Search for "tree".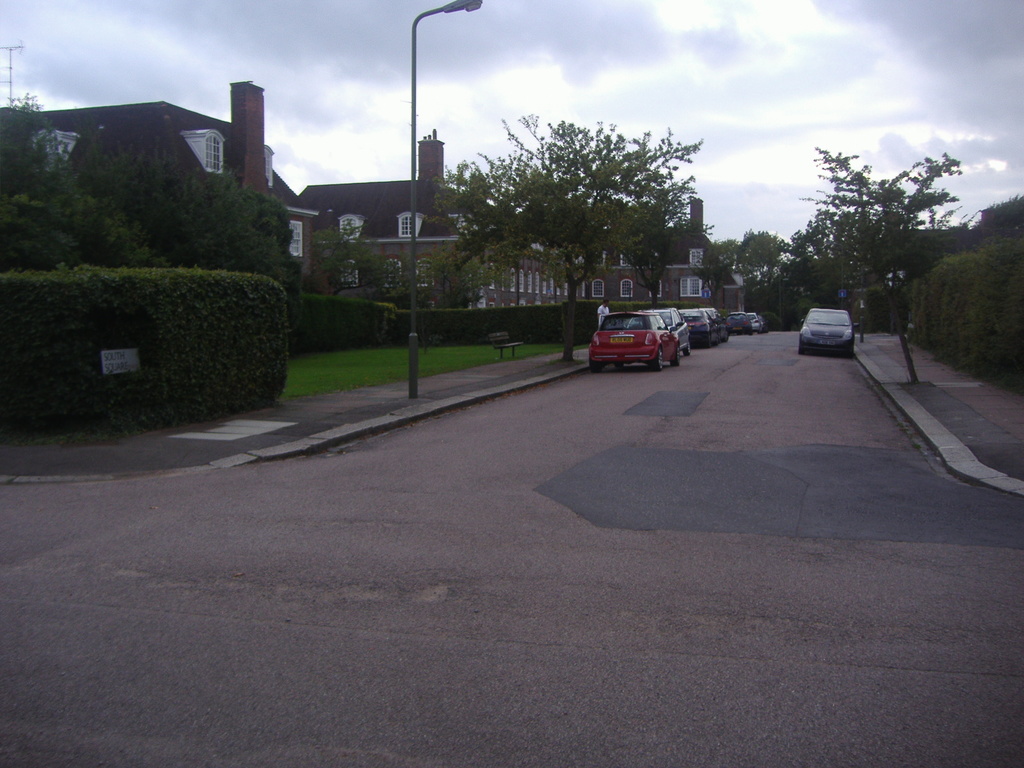
Found at 0,95,131,268.
